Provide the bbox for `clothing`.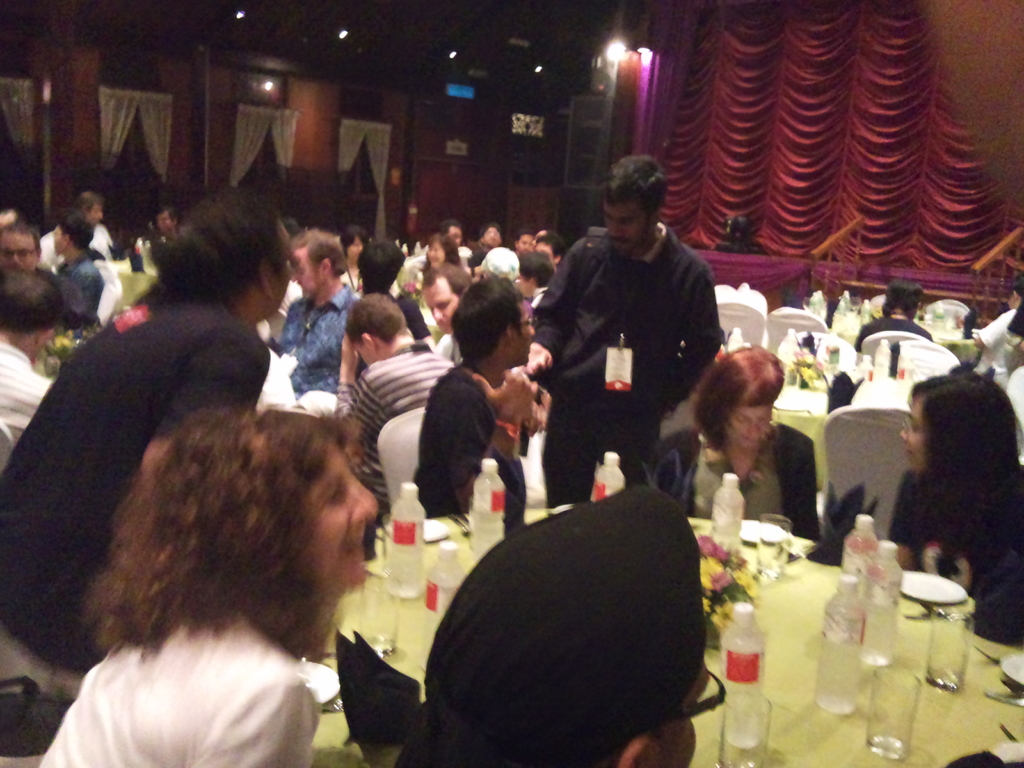
977:310:1023:384.
